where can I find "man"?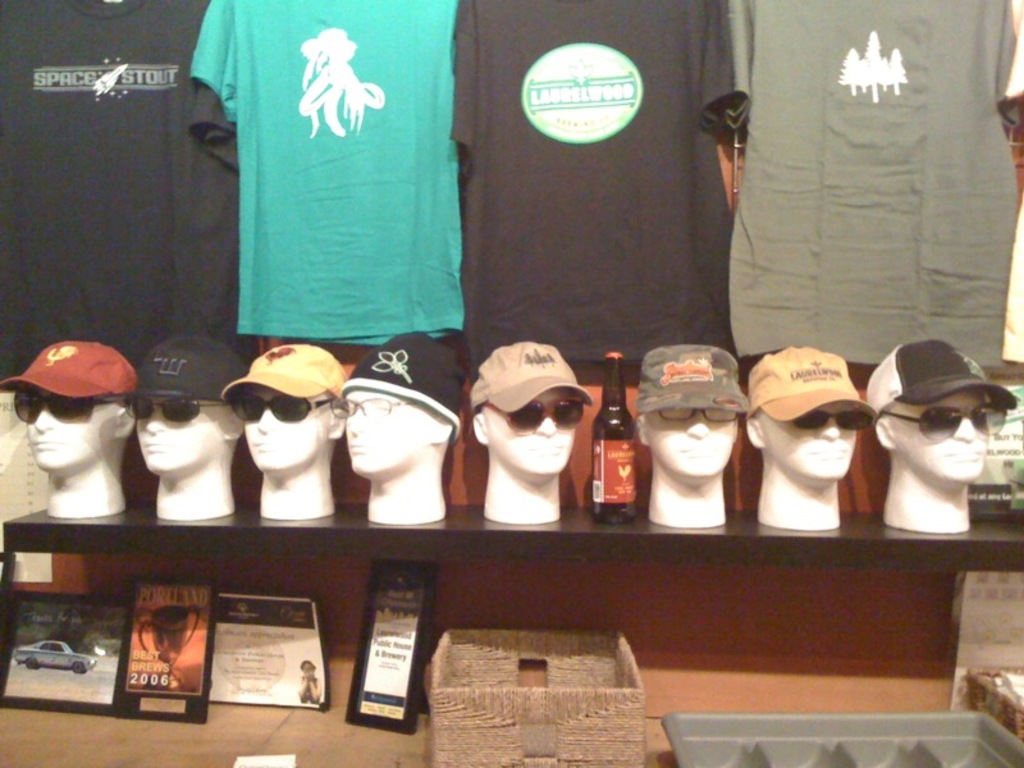
You can find it at BBox(115, 337, 251, 521).
